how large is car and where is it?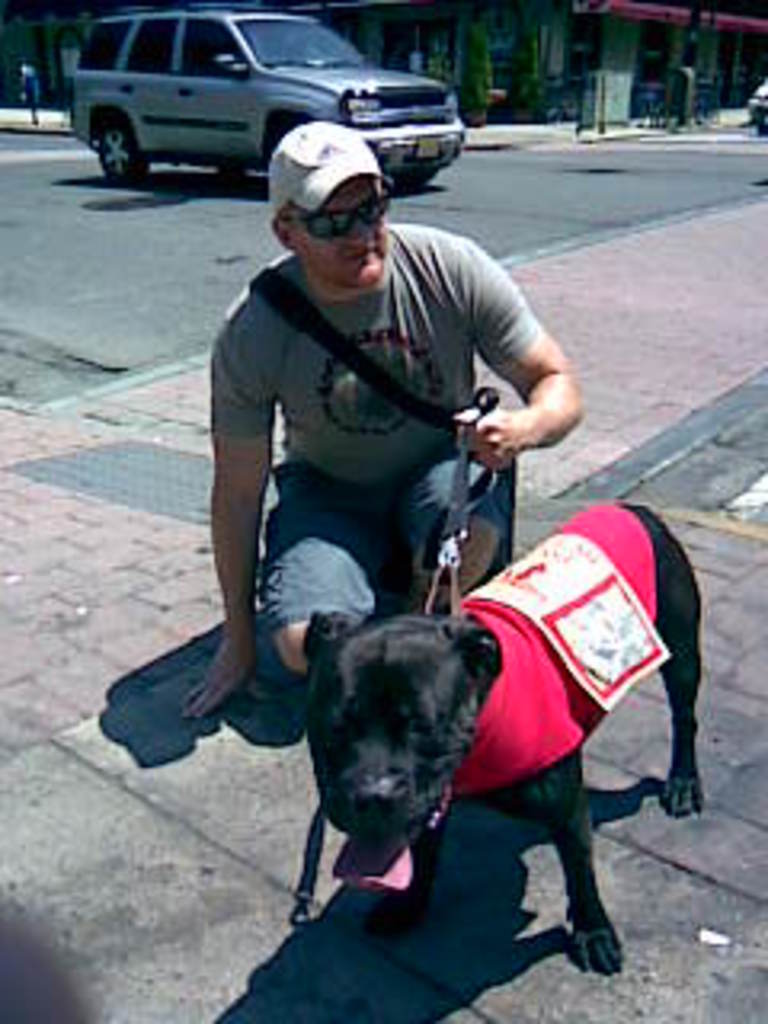
Bounding box: 752 80 765 118.
